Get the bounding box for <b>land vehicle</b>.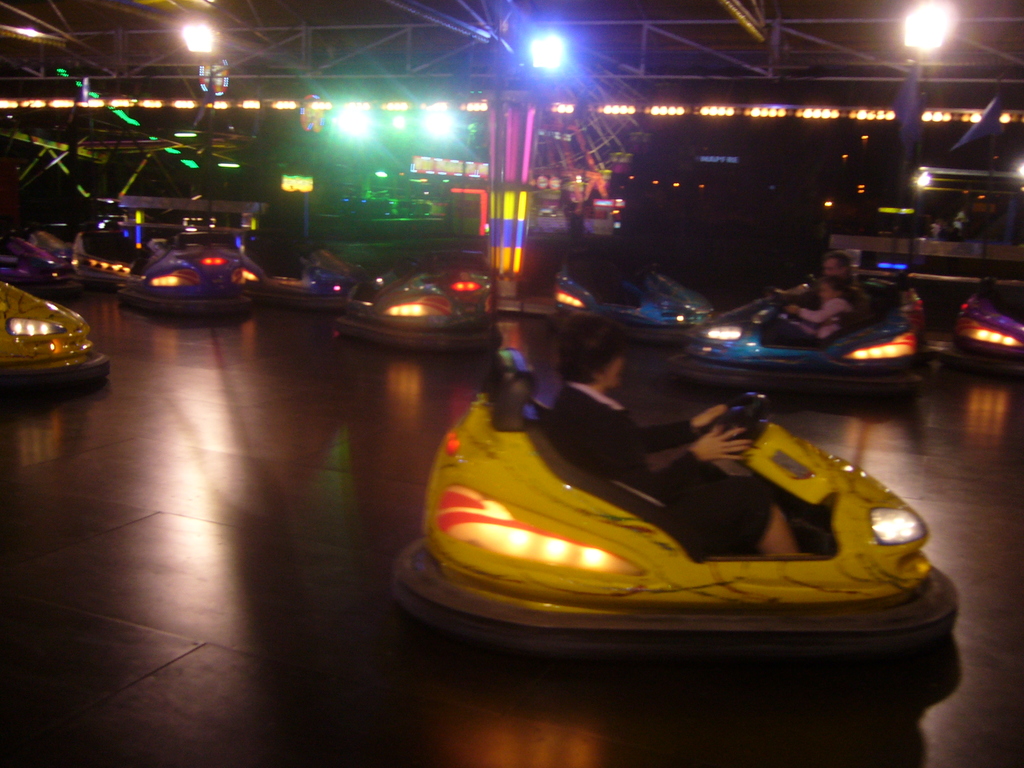
BBox(943, 288, 1023, 376).
